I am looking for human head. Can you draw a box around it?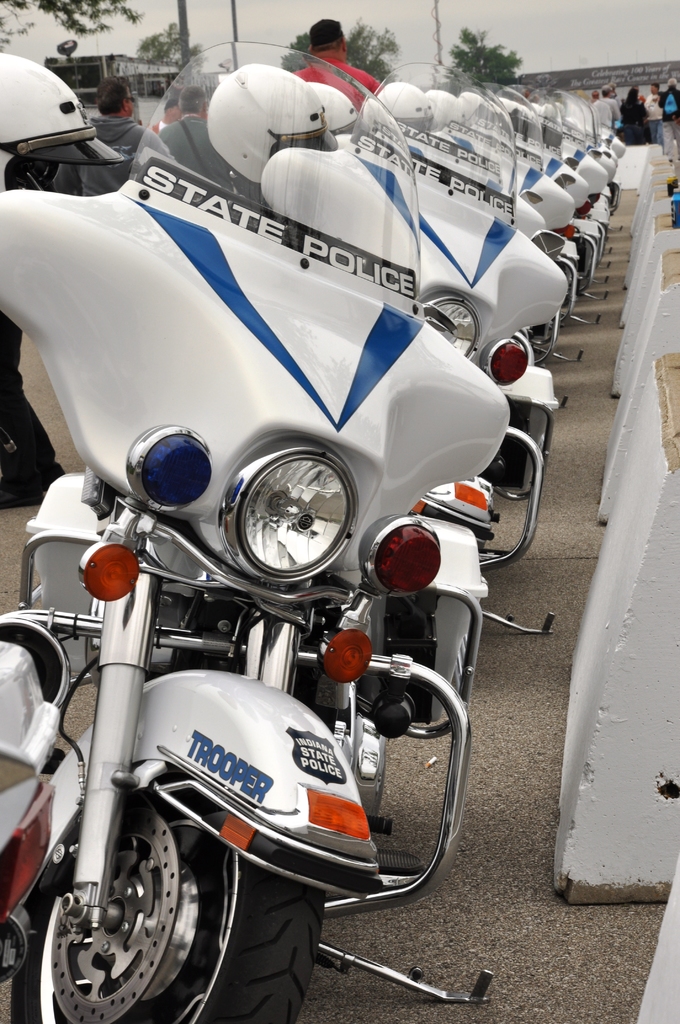
Sure, the bounding box is <bbox>179, 84, 207, 116</bbox>.
